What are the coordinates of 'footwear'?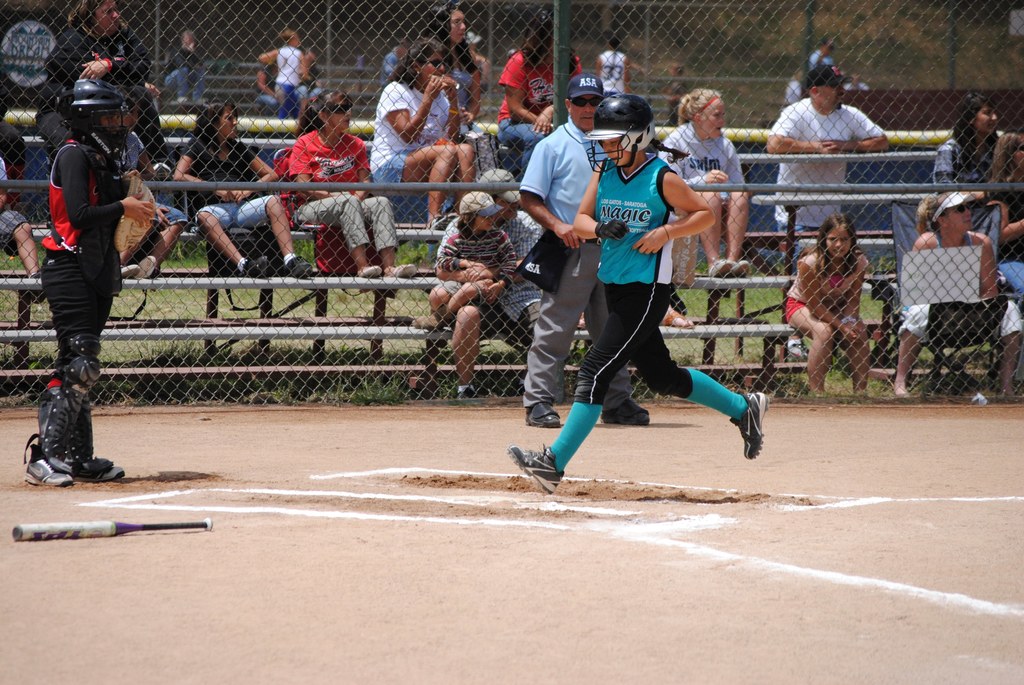
<bbox>20, 451, 76, 489</bbox>.
